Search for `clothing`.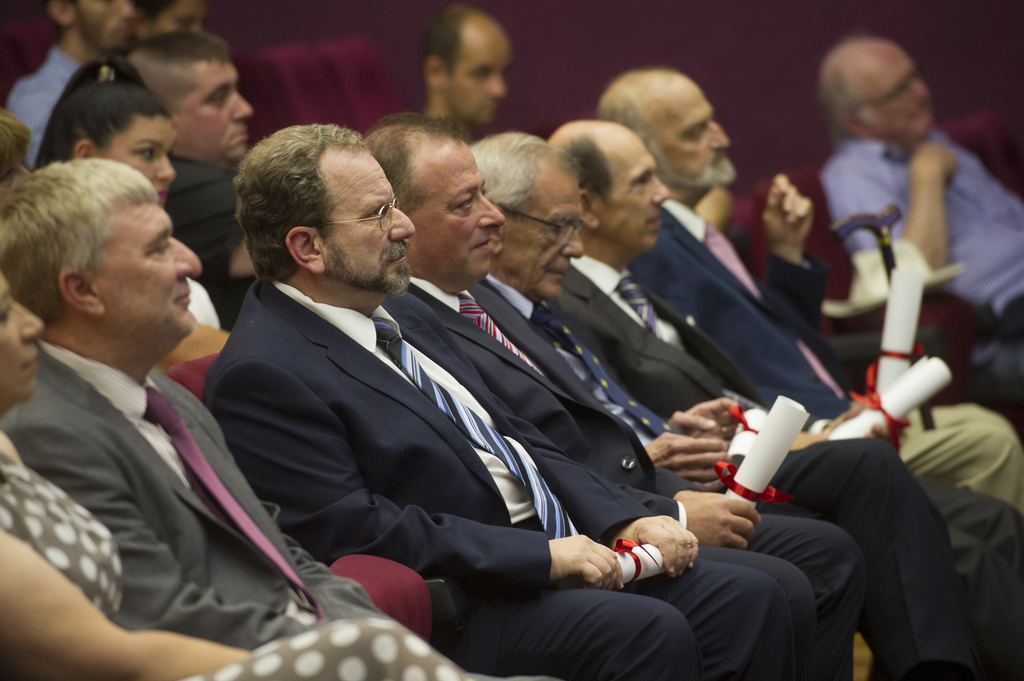
Found at region(383, 275, 871, 680).
